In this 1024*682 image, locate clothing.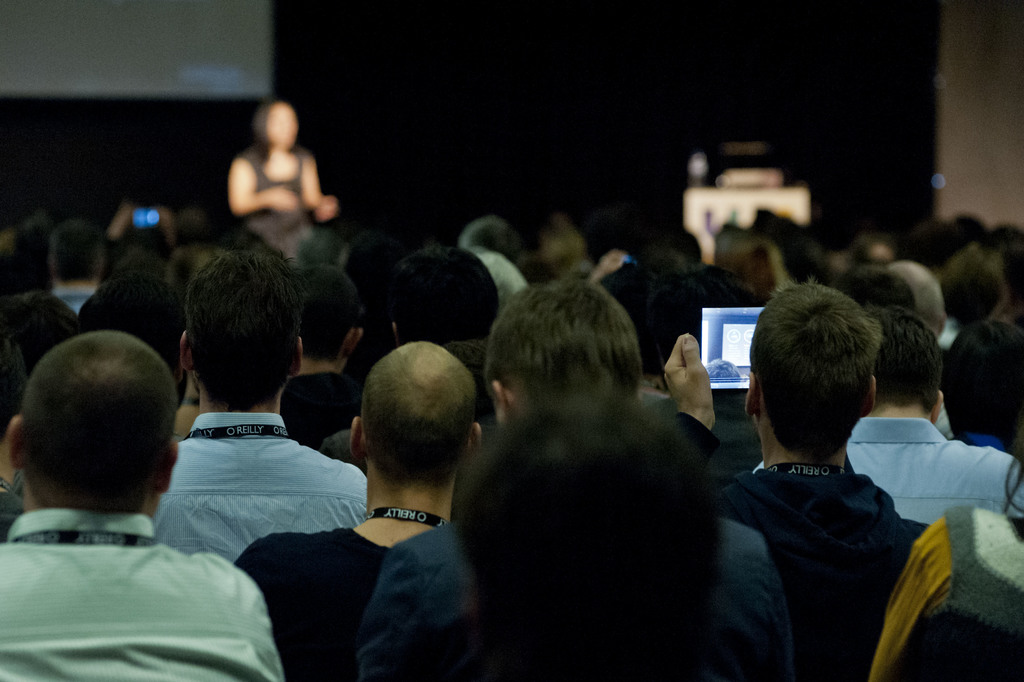
Bounding box: (865, 499, 1023, 681).
